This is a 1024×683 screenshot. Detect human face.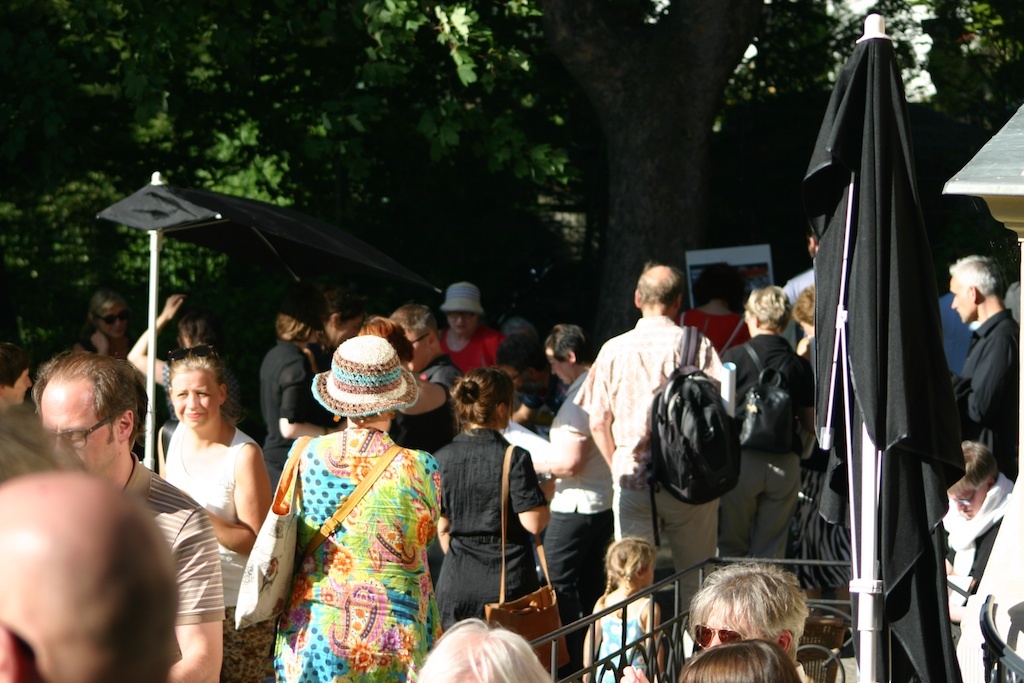
696/595/764/652.
